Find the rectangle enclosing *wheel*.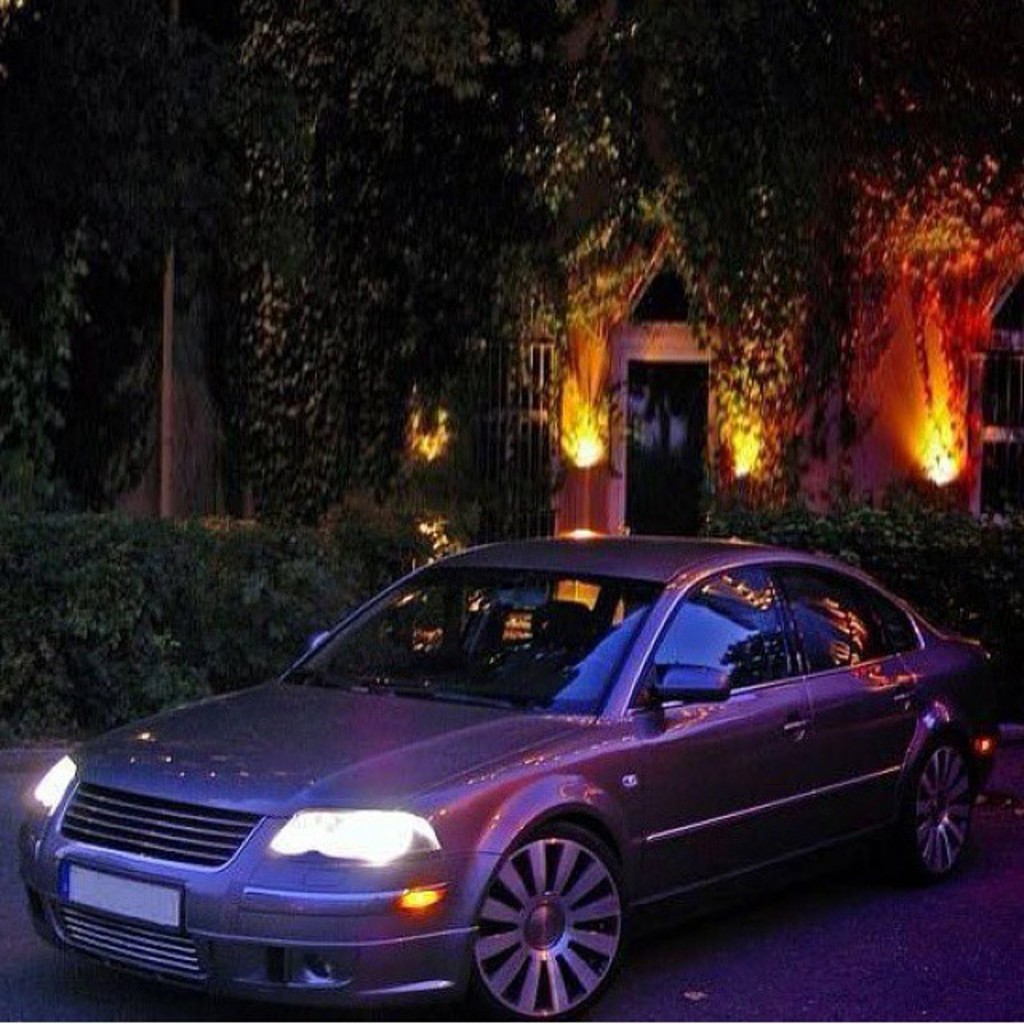
region(893, 722, 986, 883).
